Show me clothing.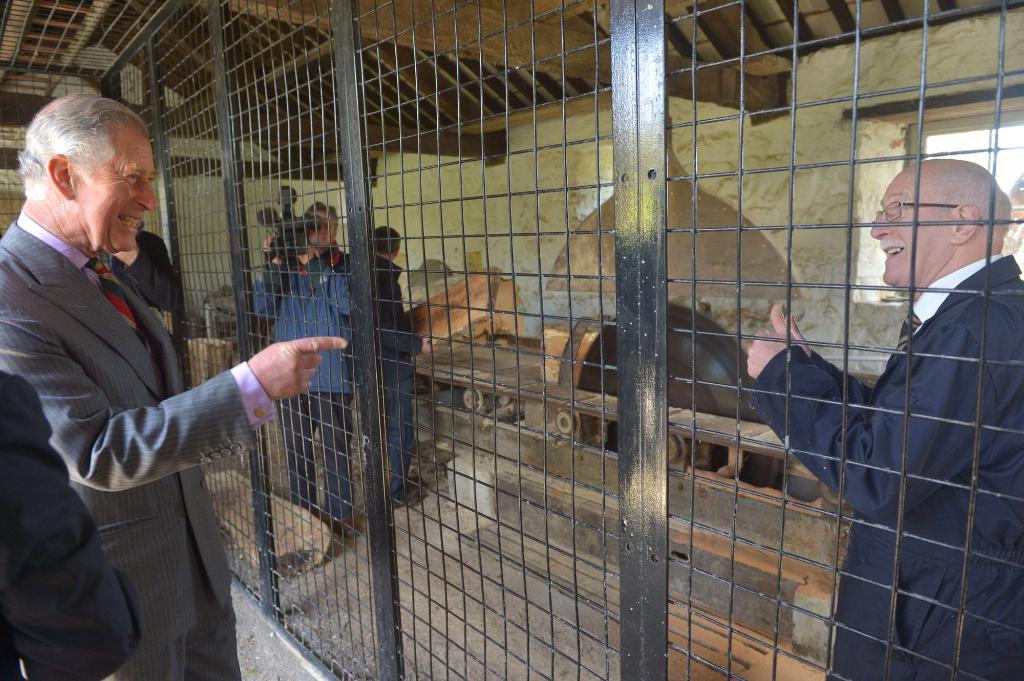
clothing is here: bbox=[237, 241, 356, 390].
